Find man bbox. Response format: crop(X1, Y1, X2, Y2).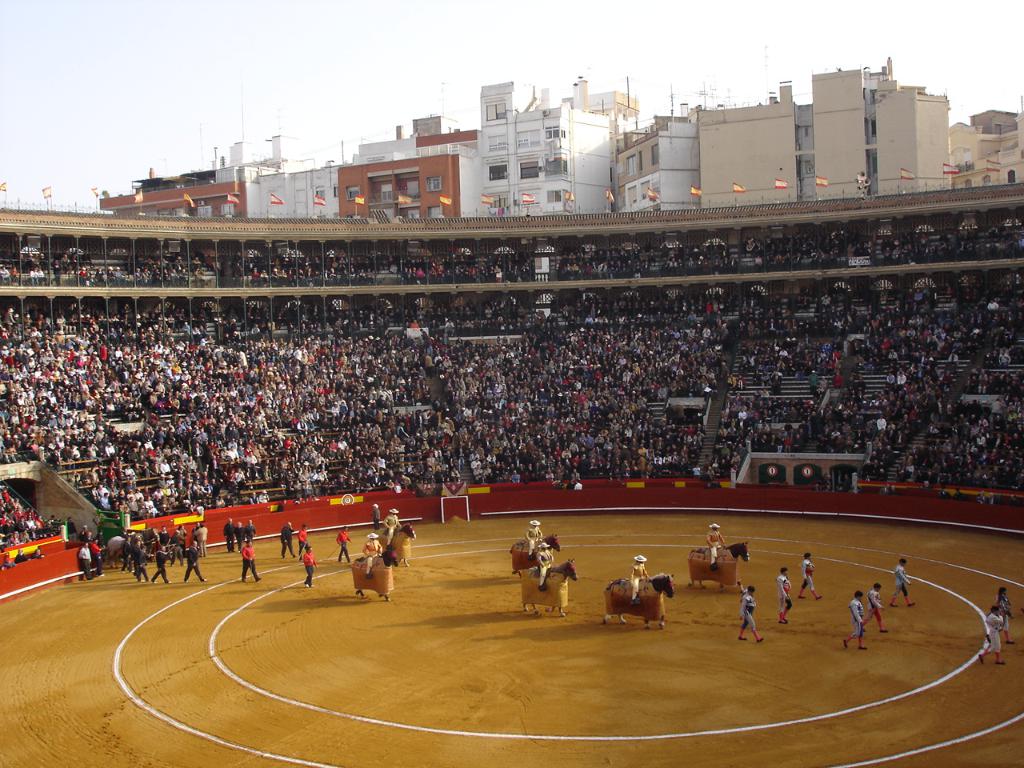
crop(368, 498, 382, 526).
